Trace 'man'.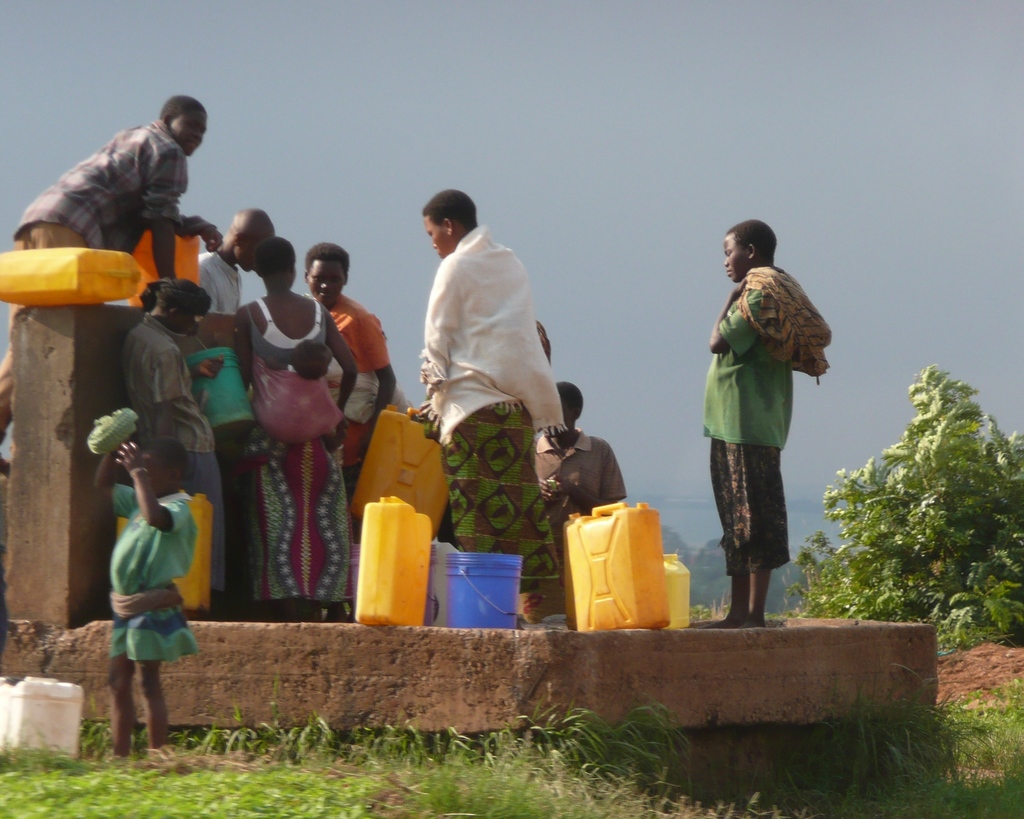
Traced to (534, 381, 630, 612).
